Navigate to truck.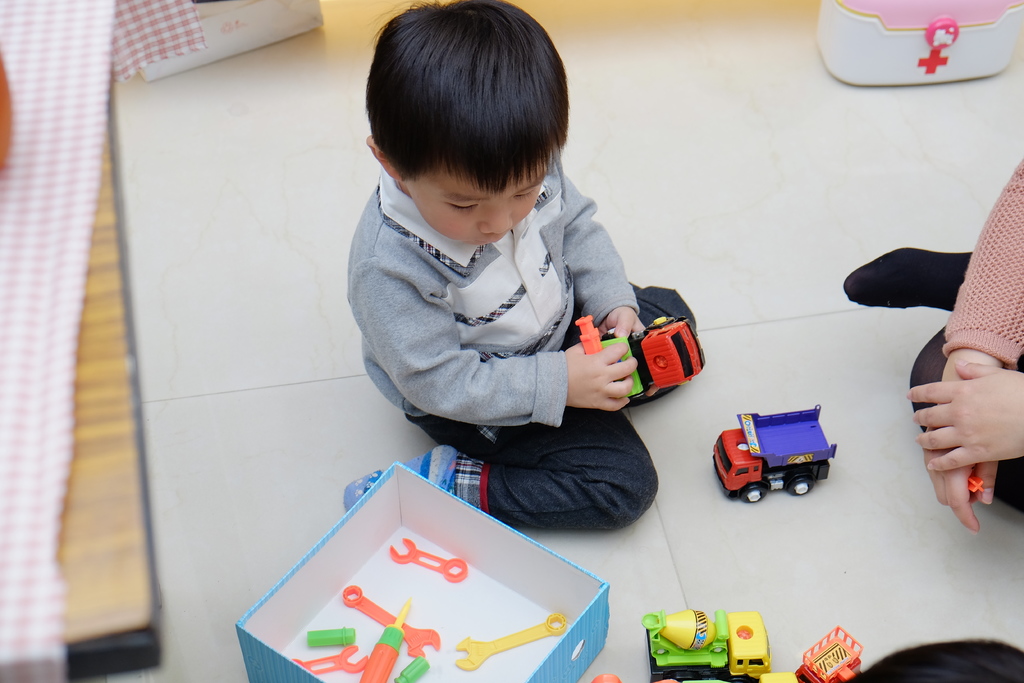
Navigation target: [left=717, top=407, right=851, bottom=513].
